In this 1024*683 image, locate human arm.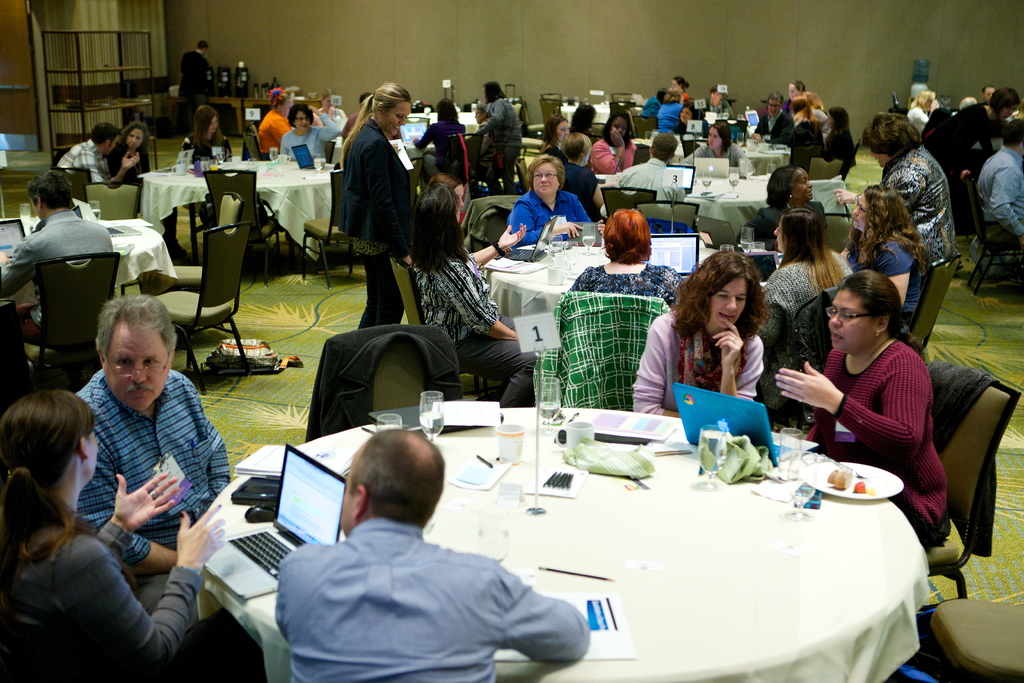
Bounding box: 477, 123, 495, 161.
